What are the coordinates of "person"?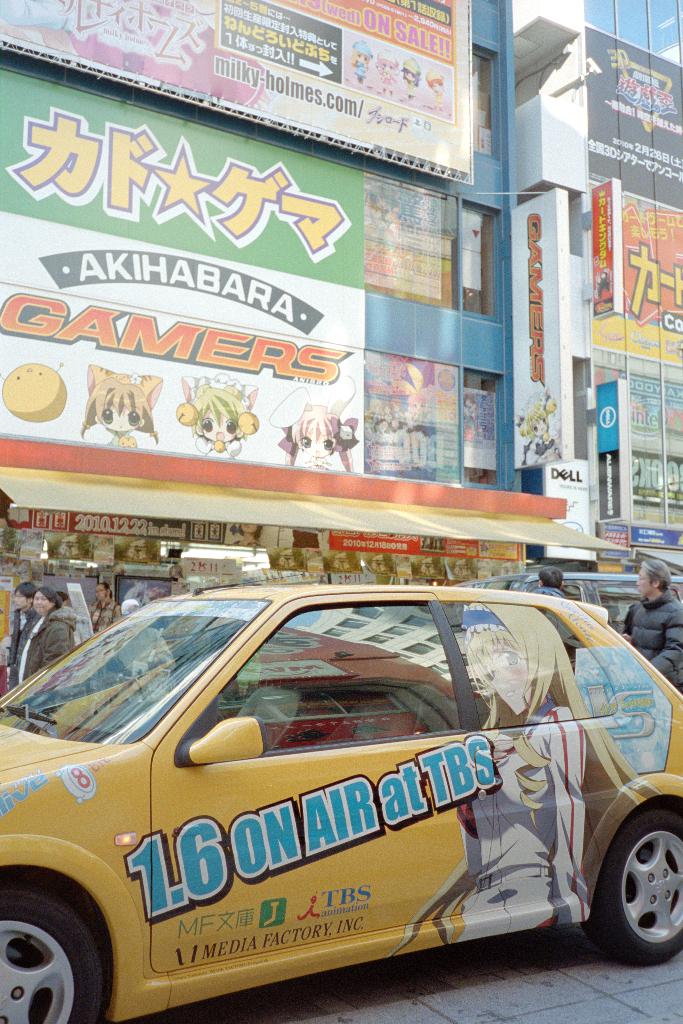
bbox=(92, 574, 122, 628).
